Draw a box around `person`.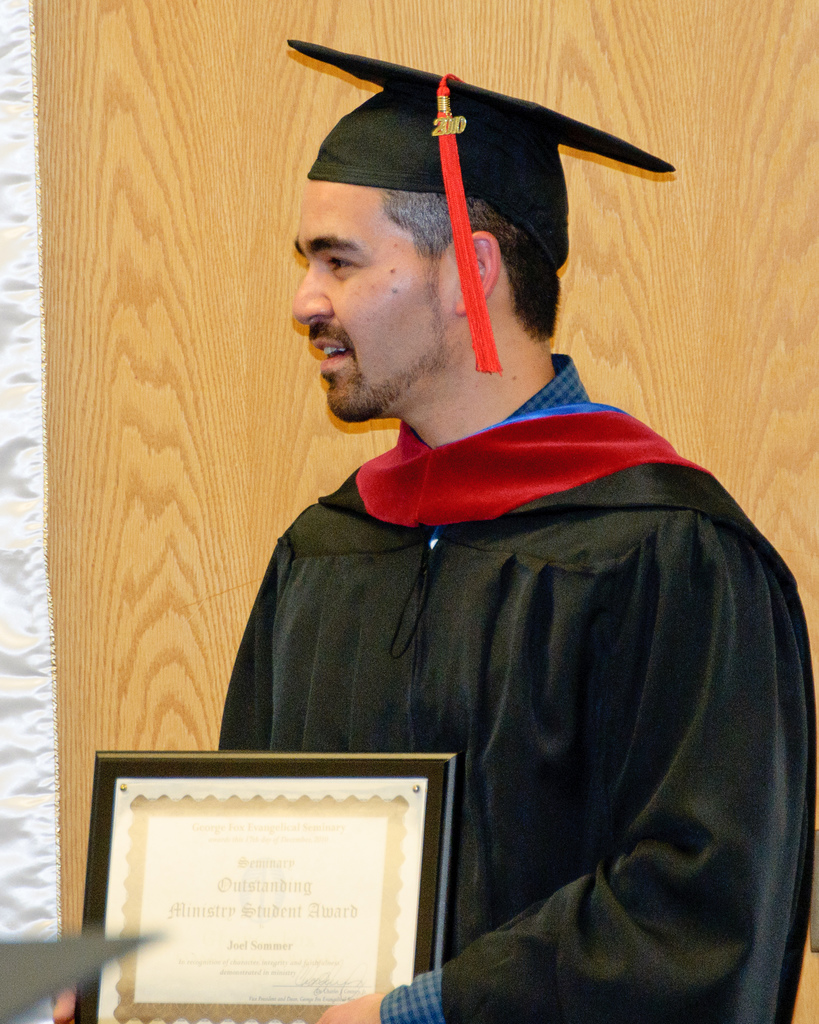
box(154, 33, 797, 984).
